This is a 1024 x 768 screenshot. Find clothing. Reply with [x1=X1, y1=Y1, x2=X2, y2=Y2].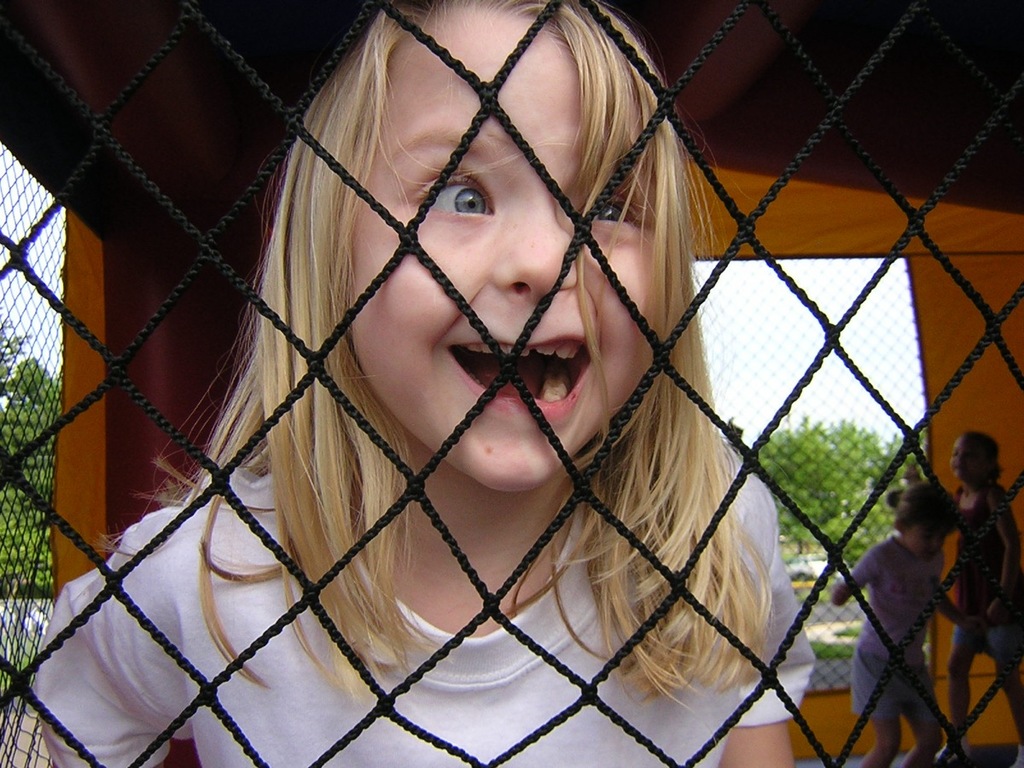
[x1=939, y1=479, x2=1023, y2=670].
